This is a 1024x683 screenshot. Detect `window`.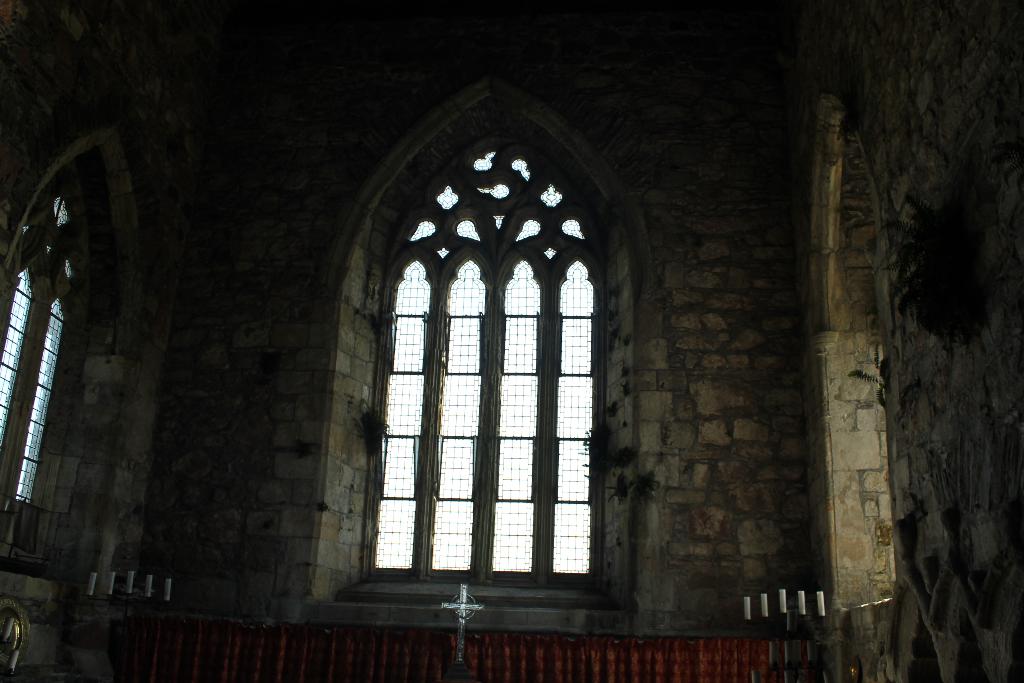
(x1=0, y1=142, x2=139, y2=587).
